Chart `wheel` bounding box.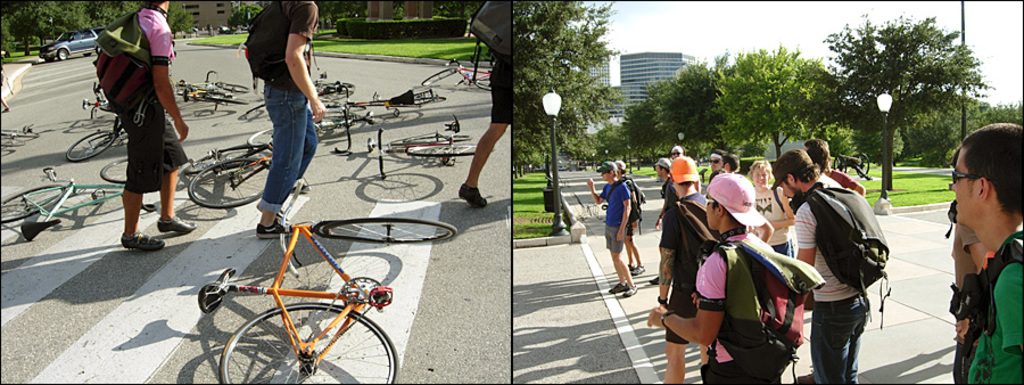
Charted: x1=215, y1=80, x2=247, y2=90.
